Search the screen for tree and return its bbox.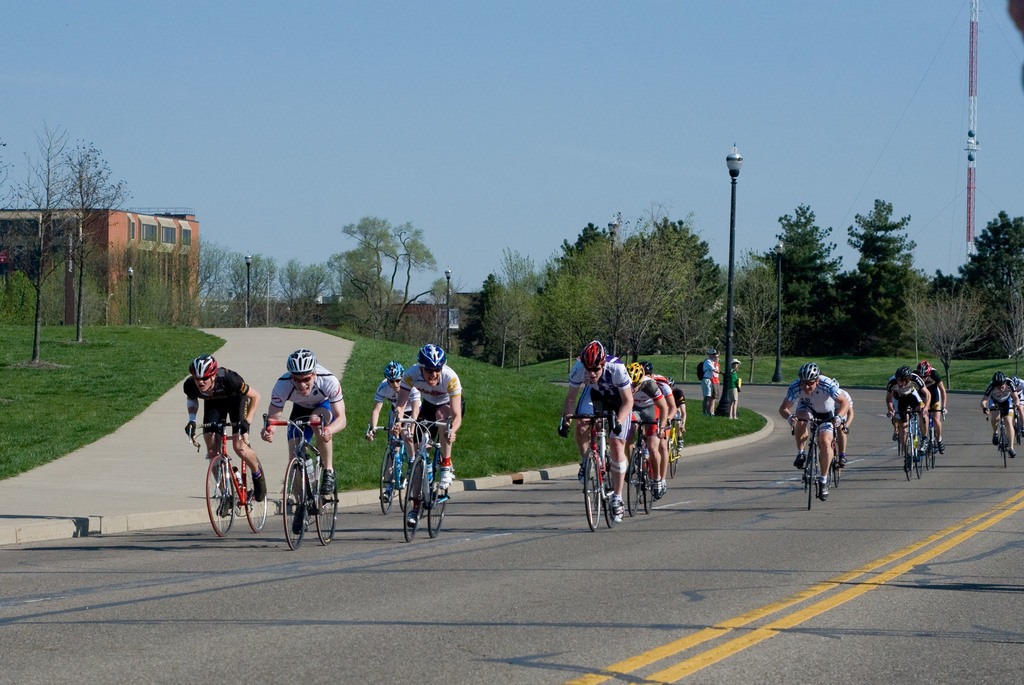
Found: bbox=[841, 191, 926, 358].
